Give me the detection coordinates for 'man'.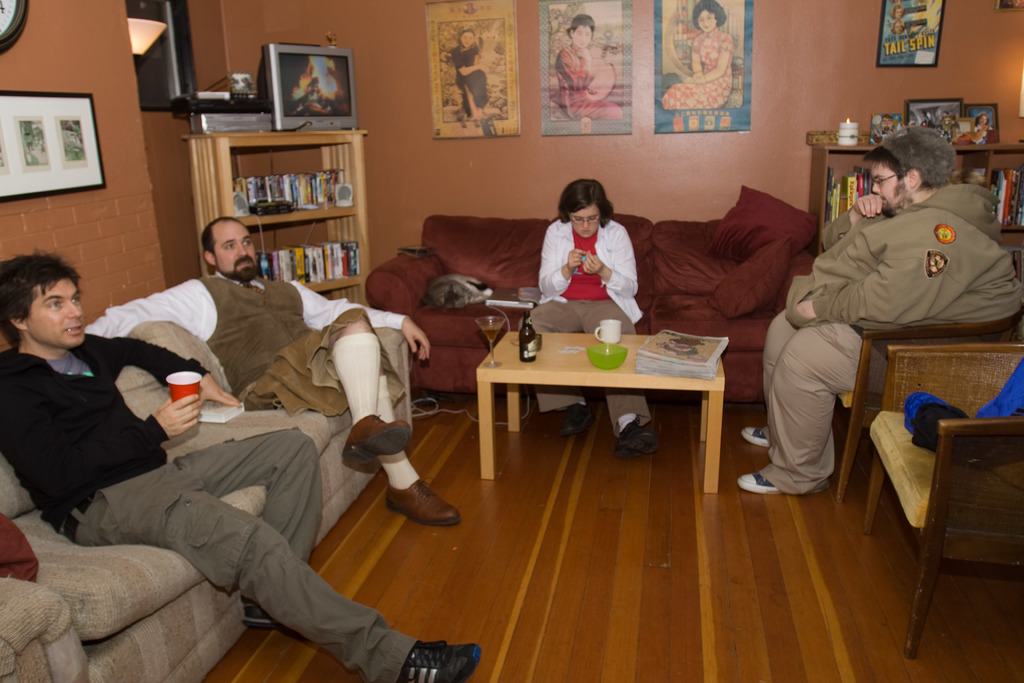
rect(0, 248, 482, 682).
